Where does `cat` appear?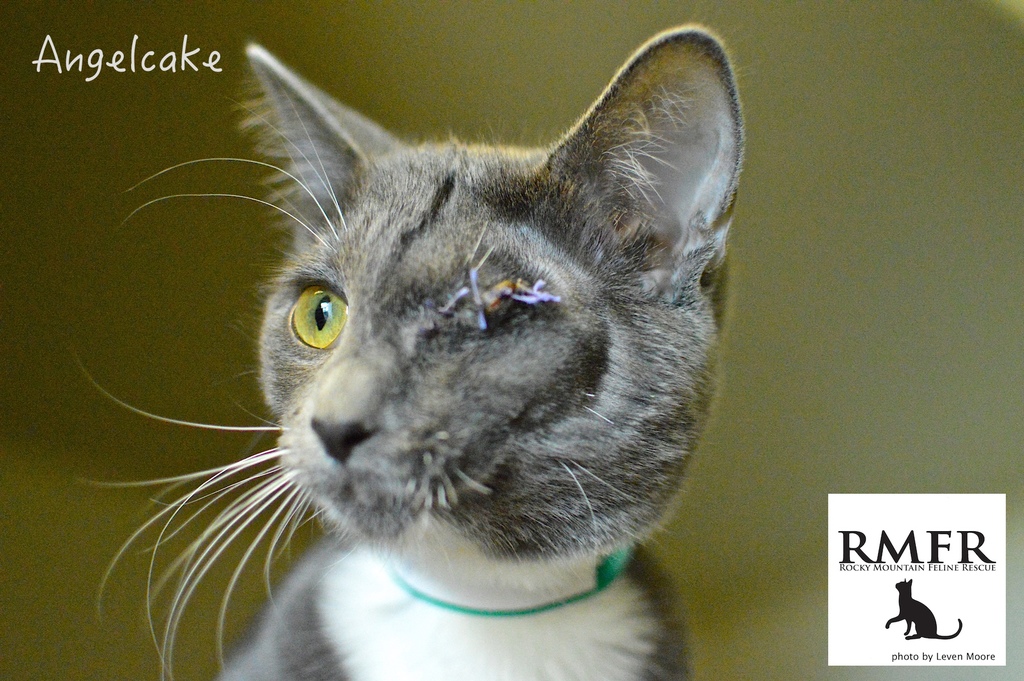
Appears at left=74, top=26, right=746, bottom=680.
